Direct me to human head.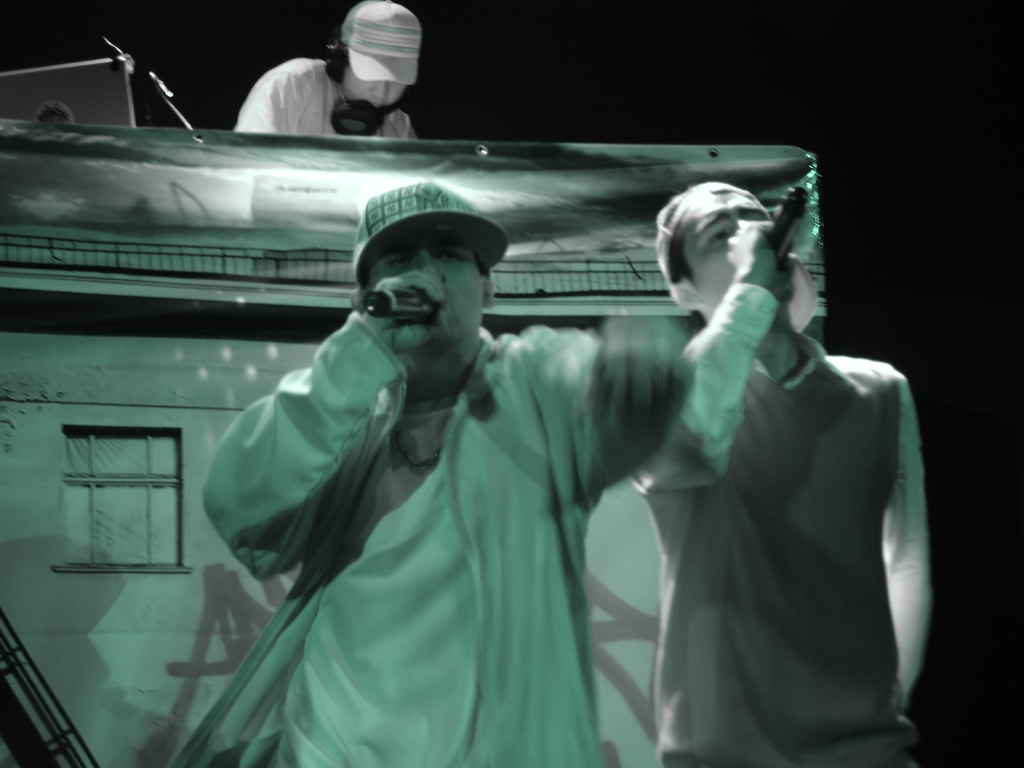
Direction: box(317, 0, 423, 104).
